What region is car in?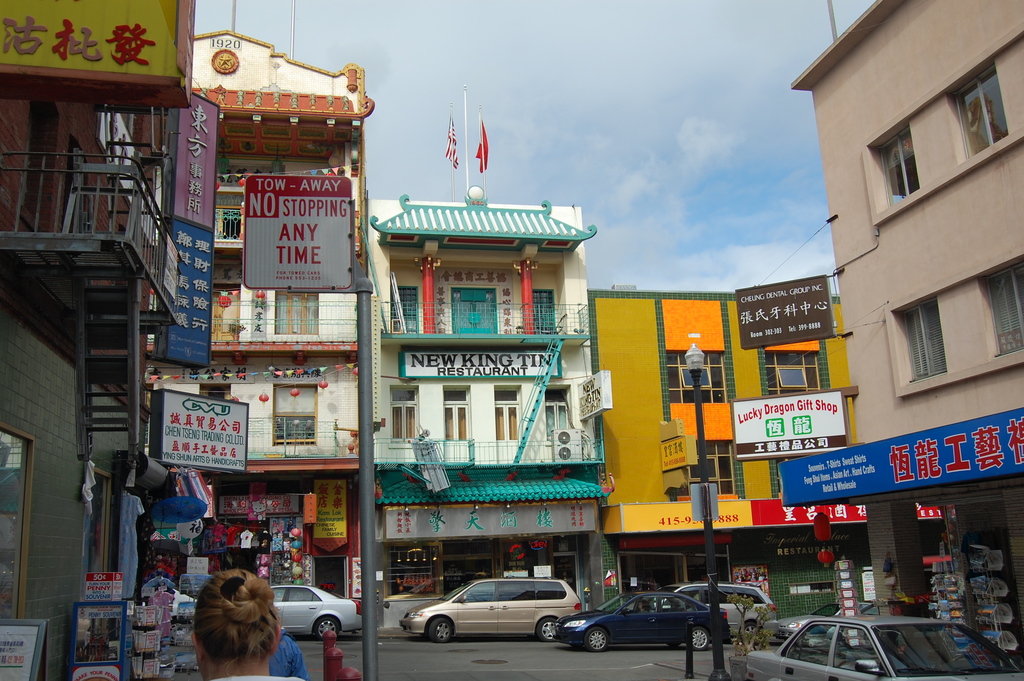
627:582:776:645.
